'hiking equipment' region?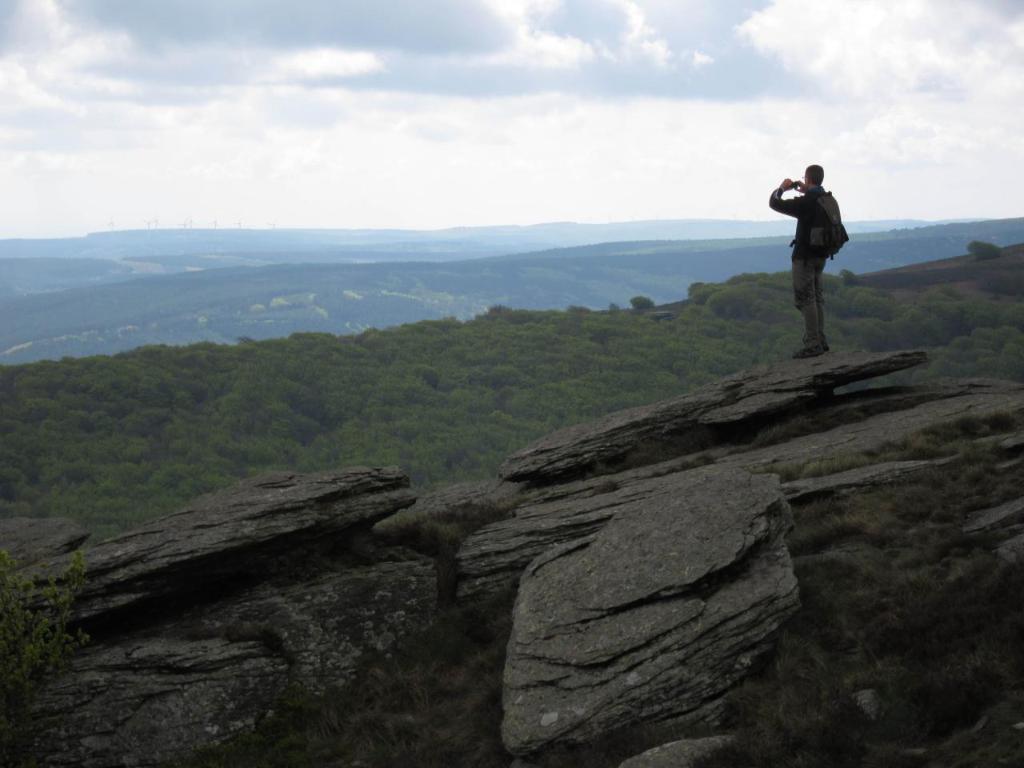
(794,346,825,360)
